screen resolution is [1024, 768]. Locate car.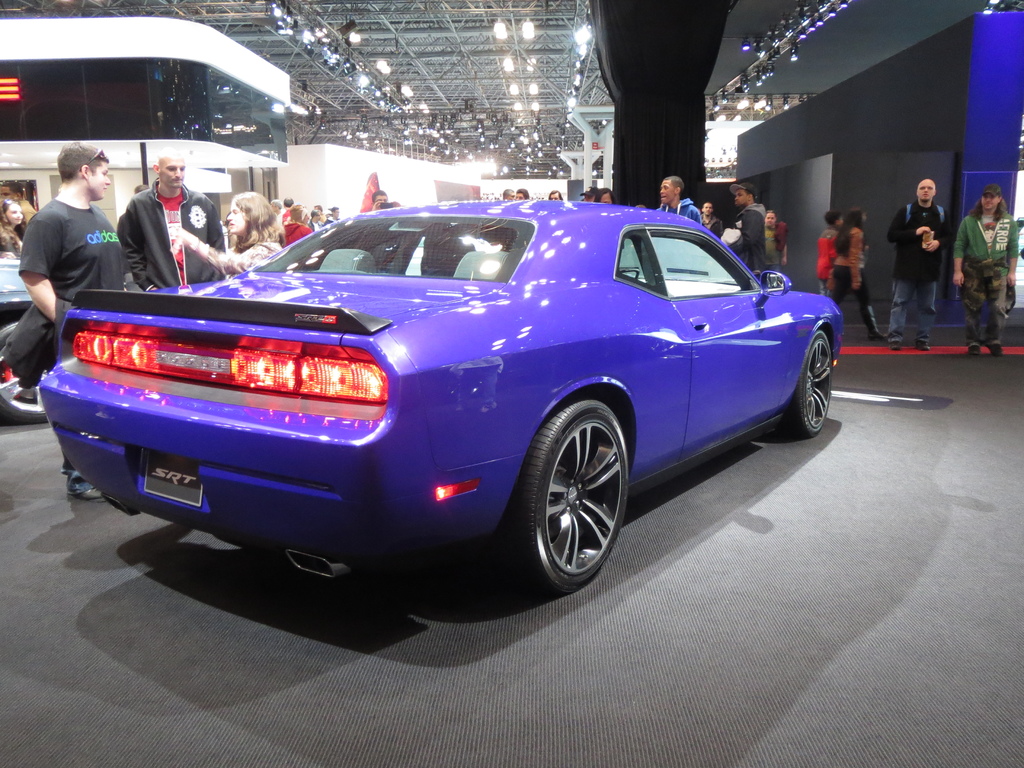
<box>0,250,54,422</box>.
